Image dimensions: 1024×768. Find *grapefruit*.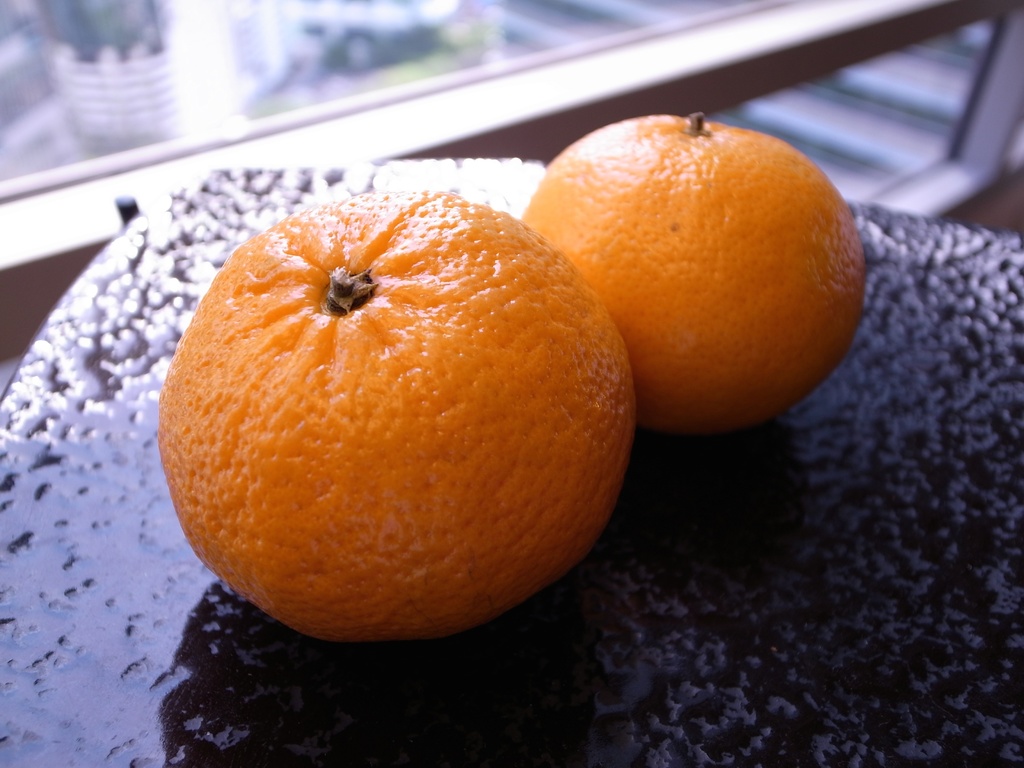
[left=518, top=110, right=863, bottom=429].
